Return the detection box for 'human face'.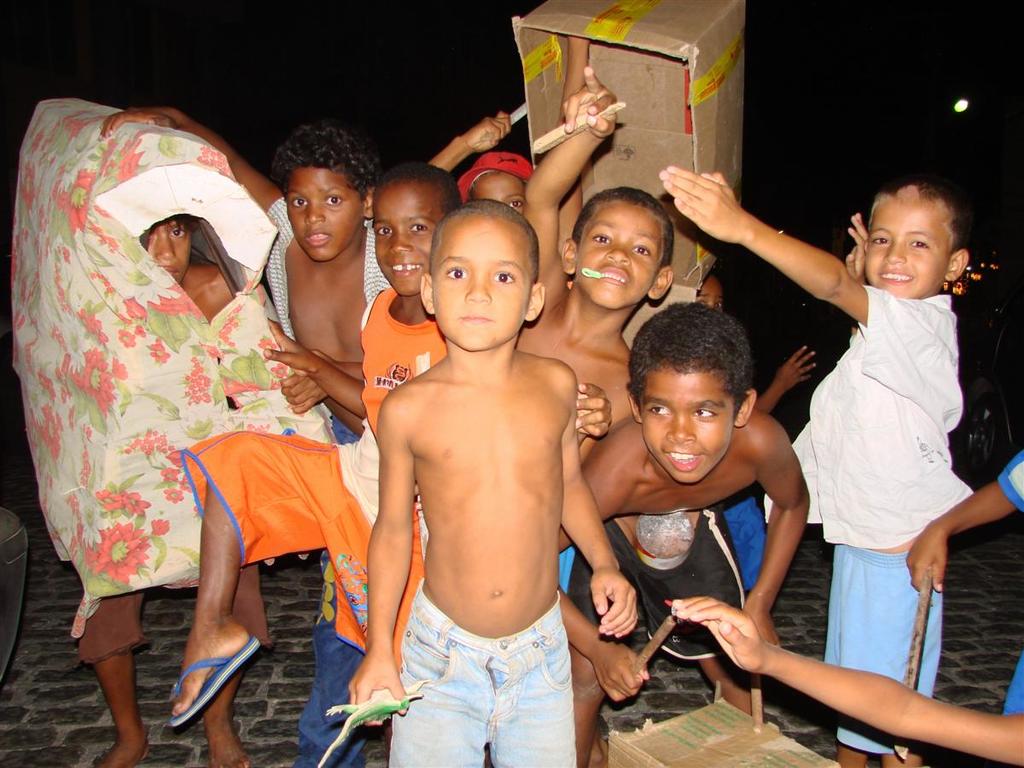
left=637, top=368, right=736, bottom=488.
